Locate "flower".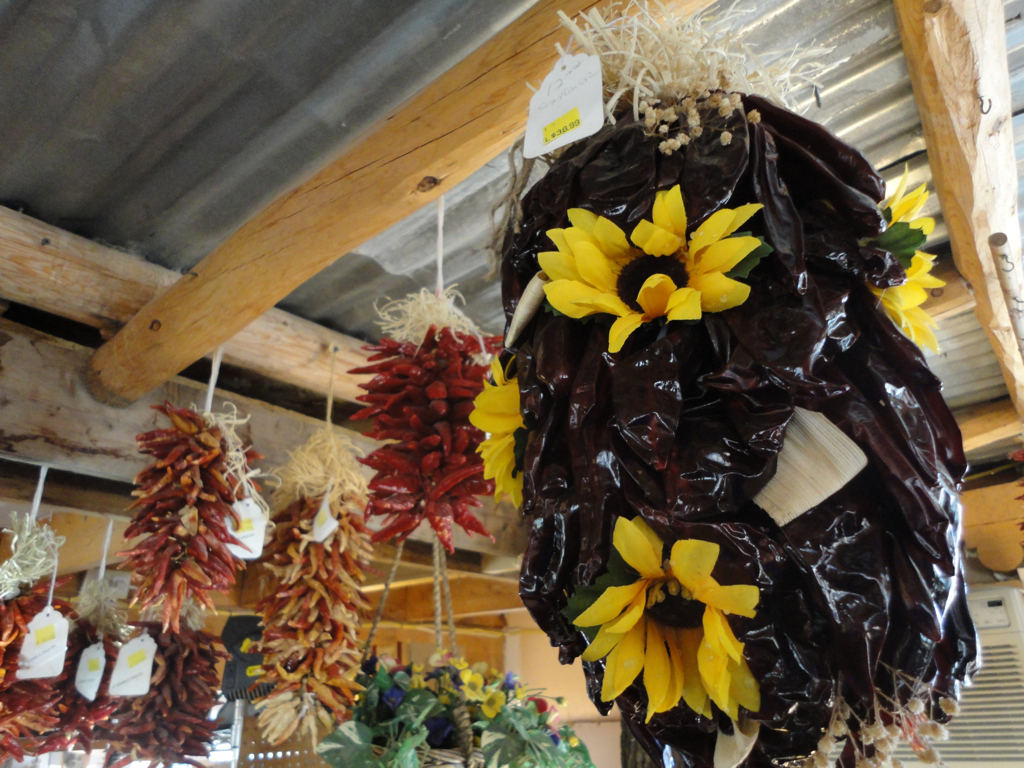
Bounding box: crop(566, 735, 581, 752).
